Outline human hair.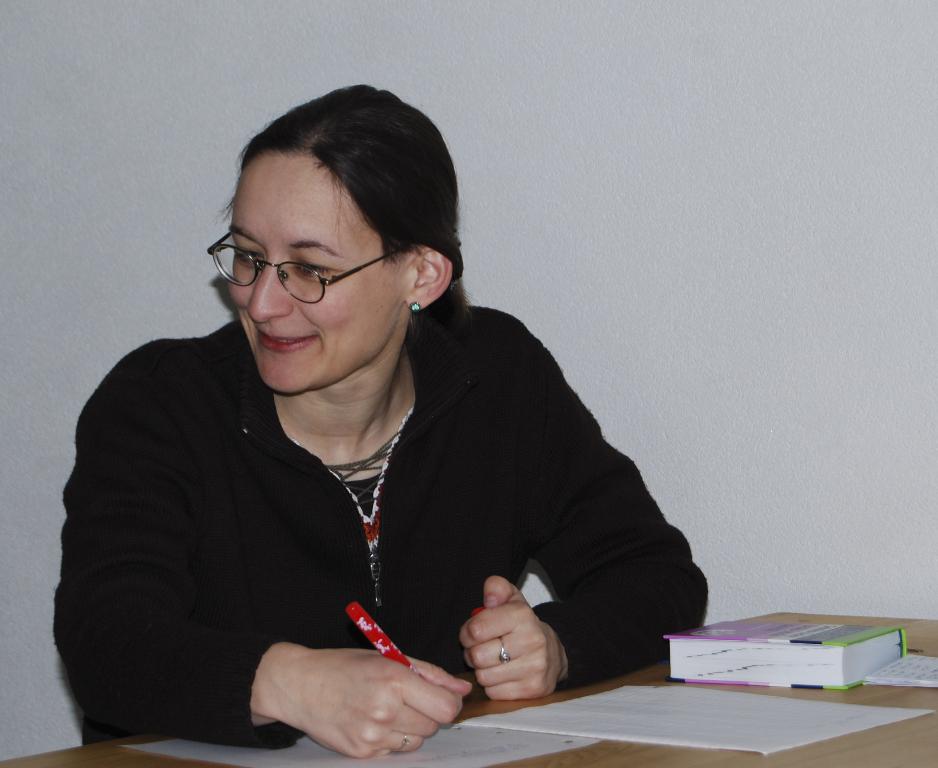
Outline: crop(214, 80, 488, 365).
